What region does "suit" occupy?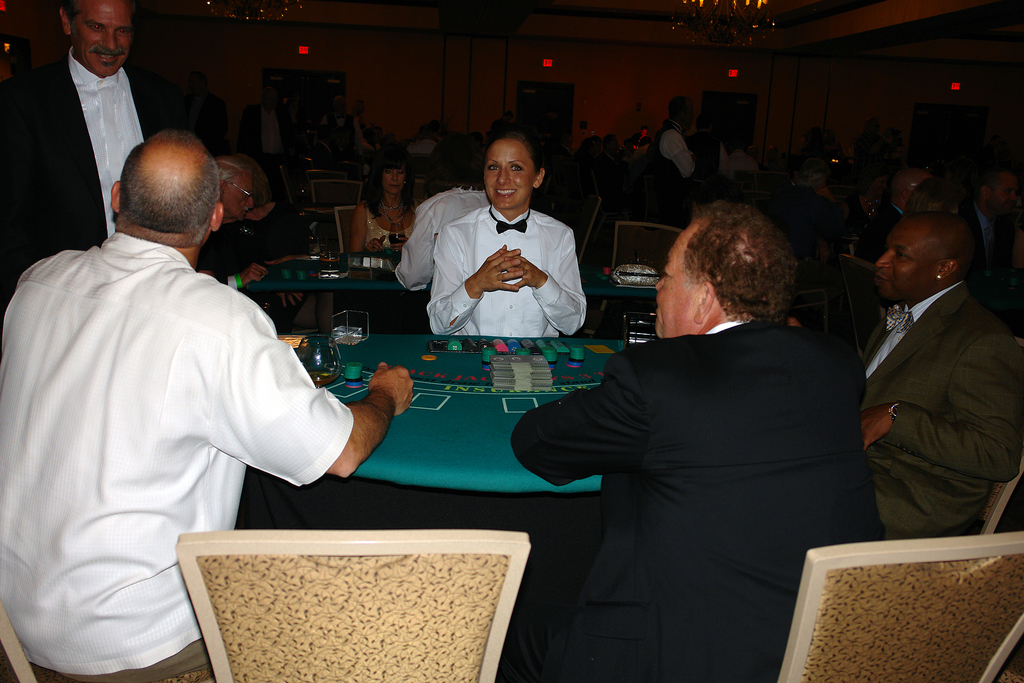
<region>17, 13, 158, 258</region>.
